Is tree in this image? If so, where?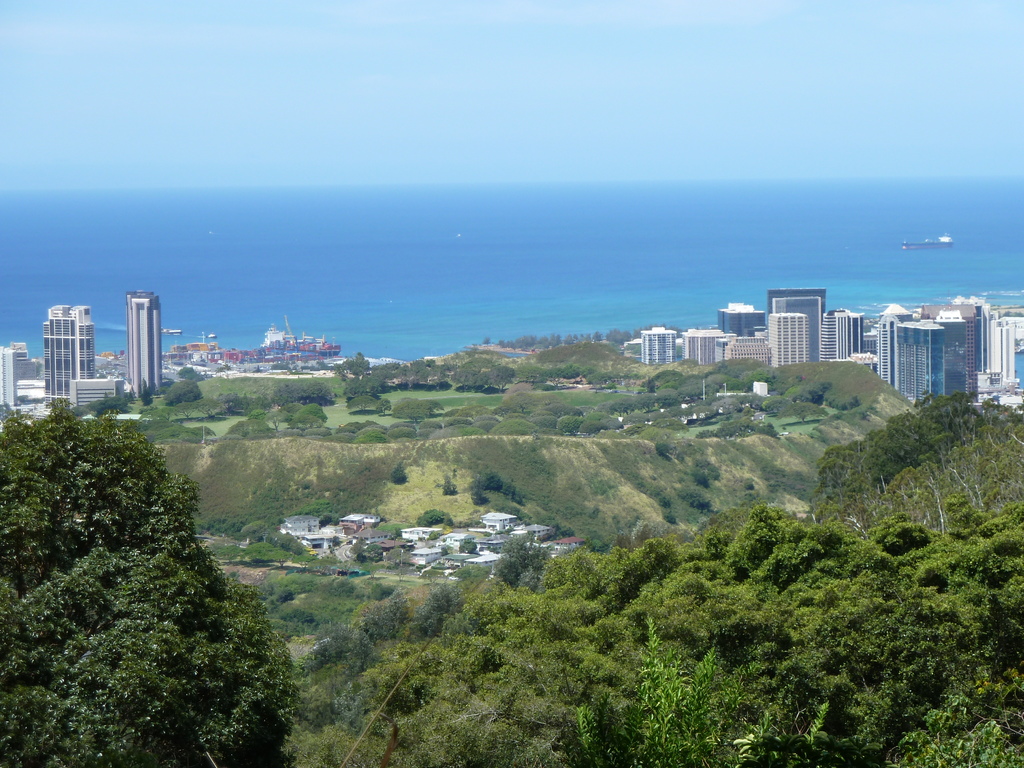
Yes, at bbox=[309, 503, 324, 516].
